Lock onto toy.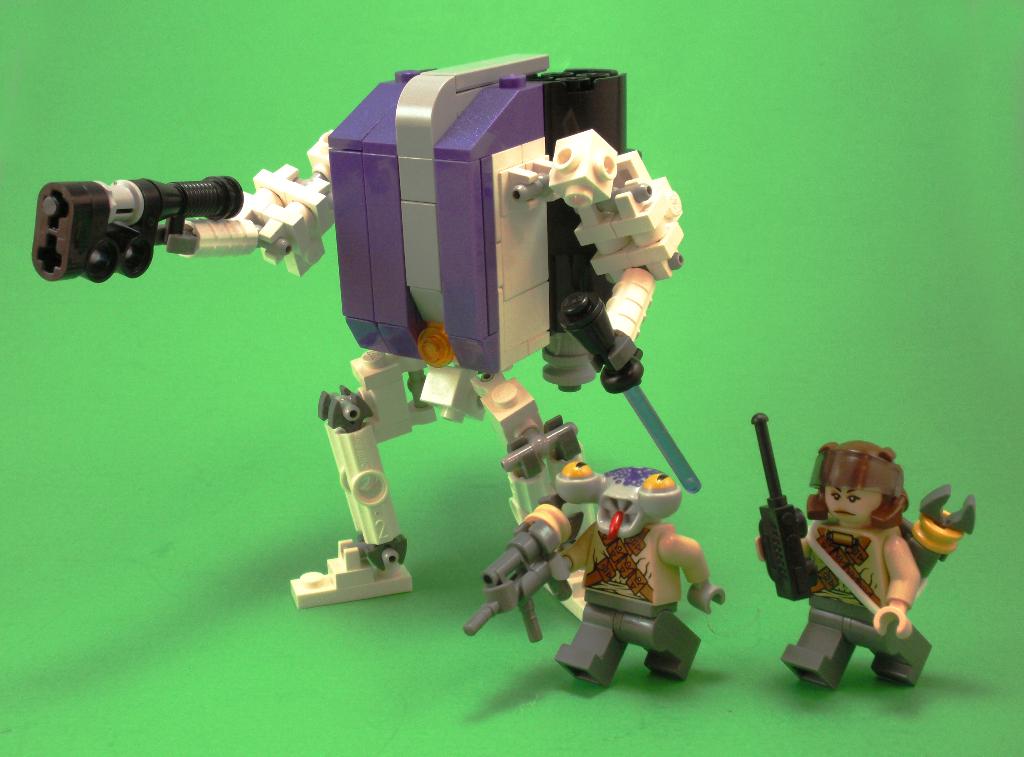
Locked: select_region(152, 55, 686, 587).
